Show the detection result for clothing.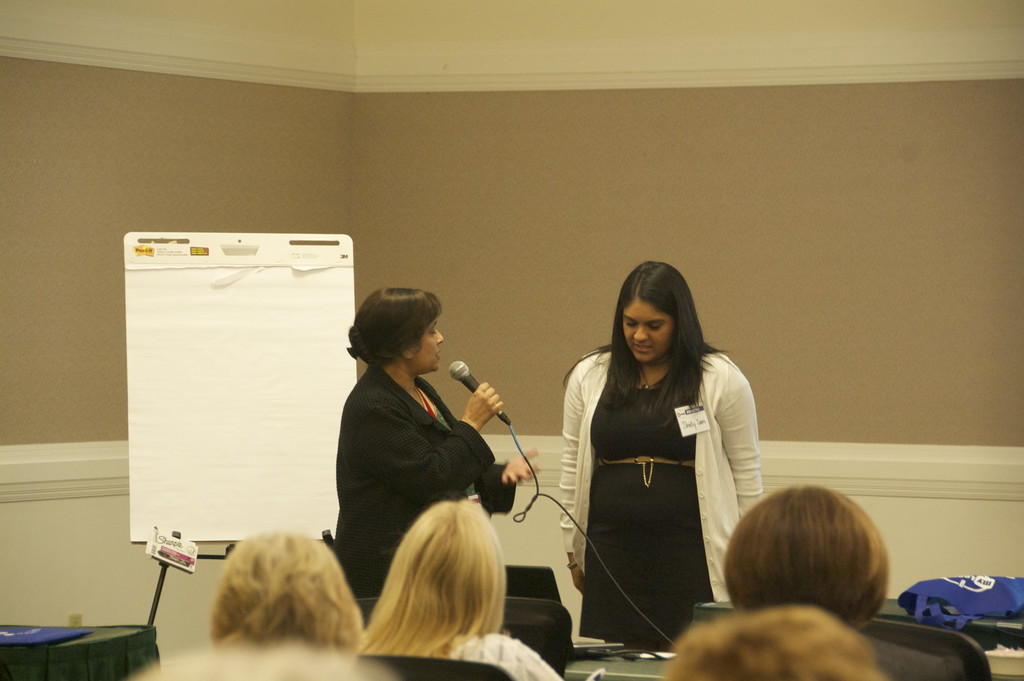
[448, 629, 564, 680].
